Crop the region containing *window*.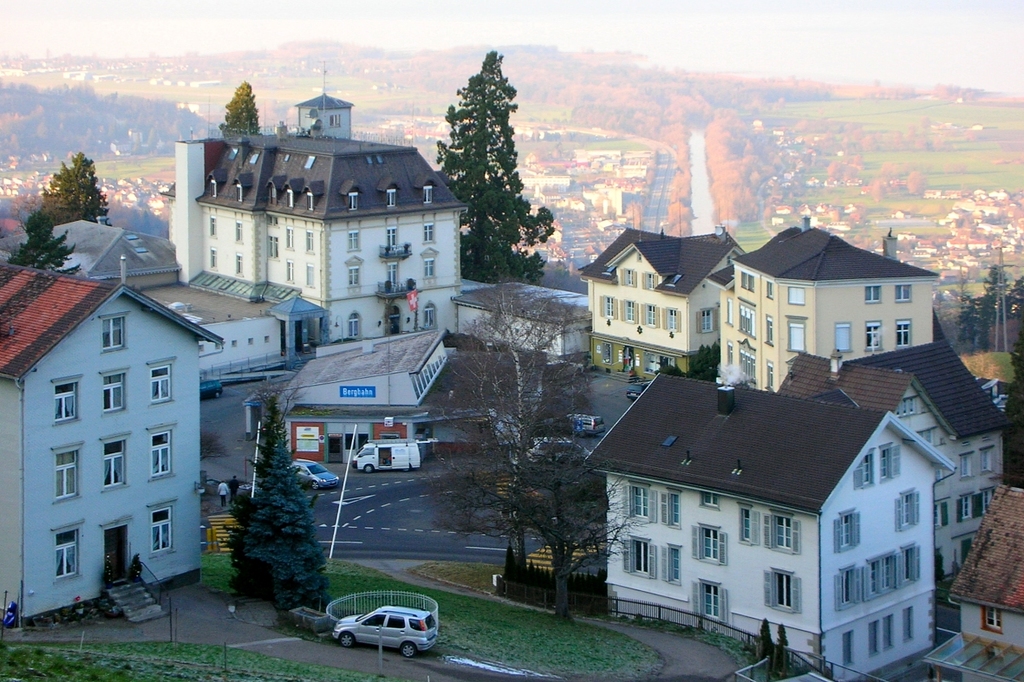
Crop region: locate(896, 321, 910, 349).
